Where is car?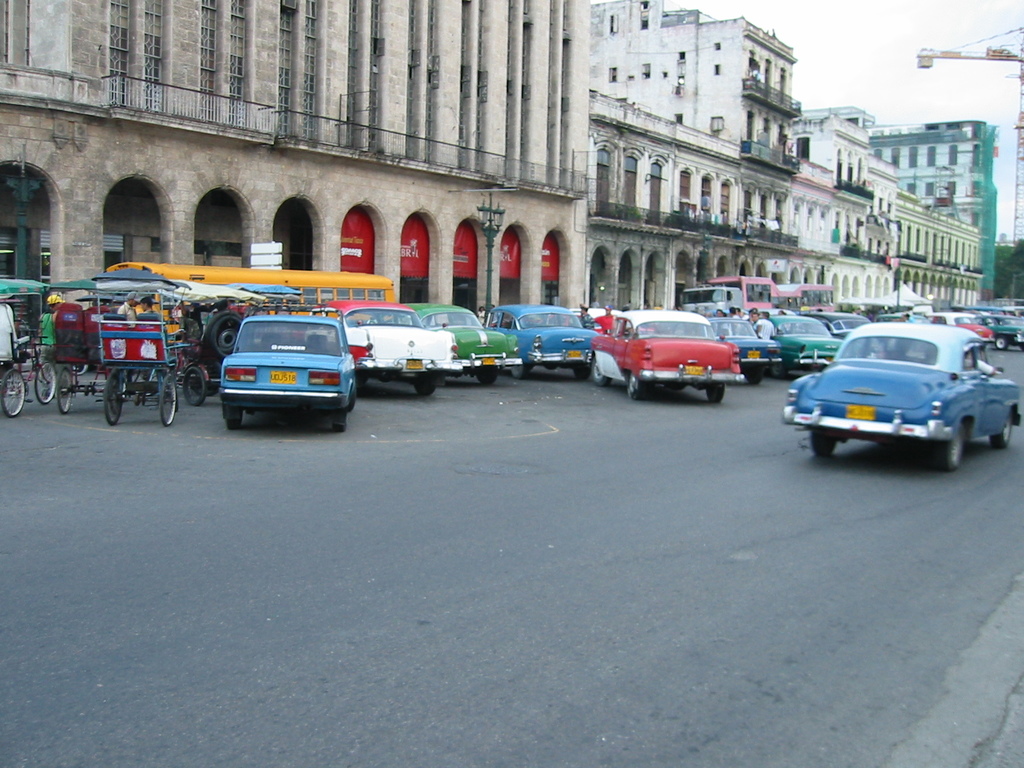
x1=218 y1=313 x2=357 y2=433.
